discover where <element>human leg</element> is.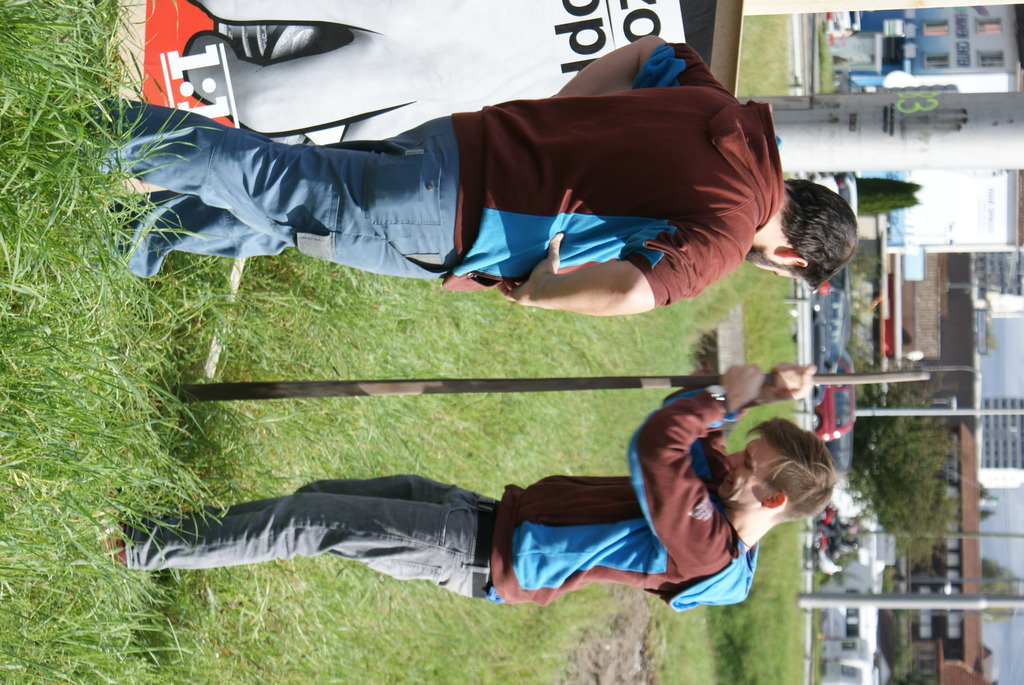
Discovered at {"left": 108, "top": 108, "right": 447, "bottom": 304}.
